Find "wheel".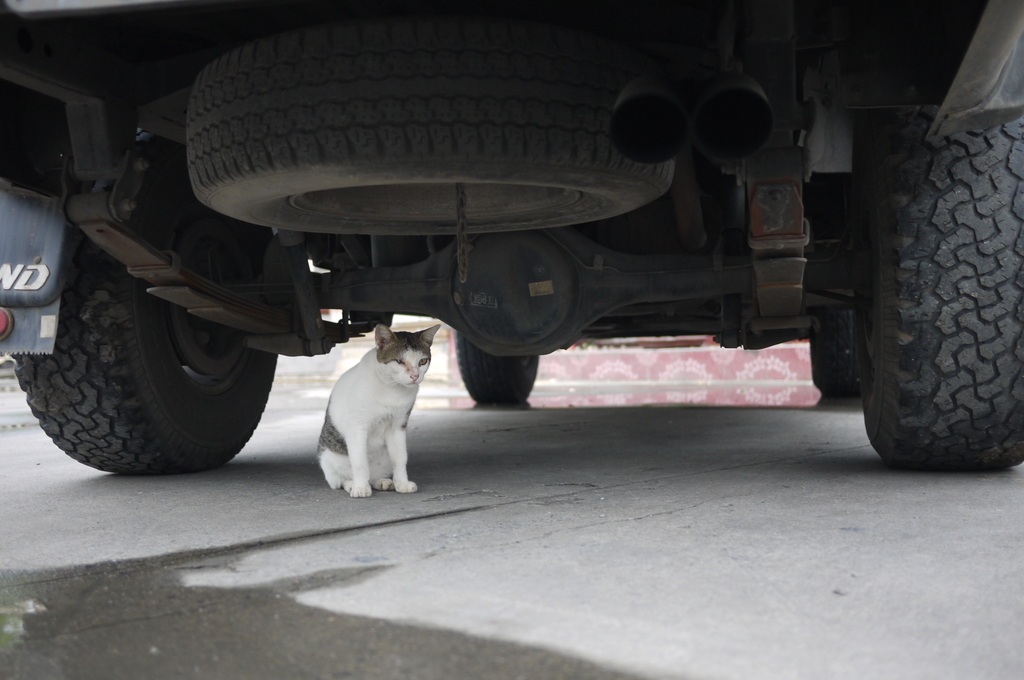
<region>807, 309, 861, 398</region>.
